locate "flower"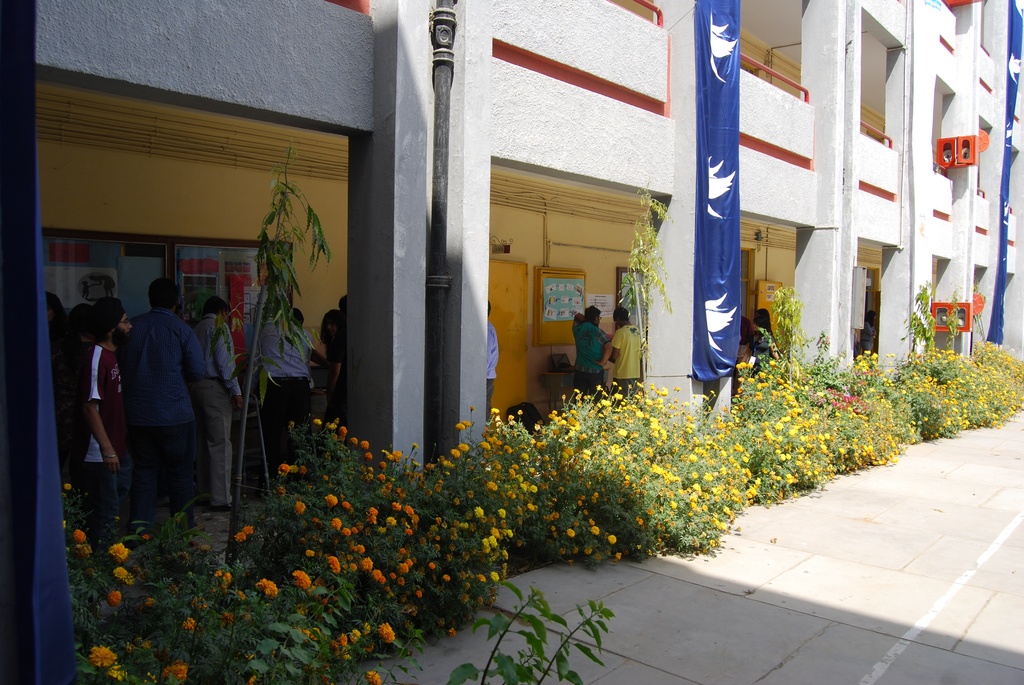
<bbox>195, 598, 207, 613</bbox>
